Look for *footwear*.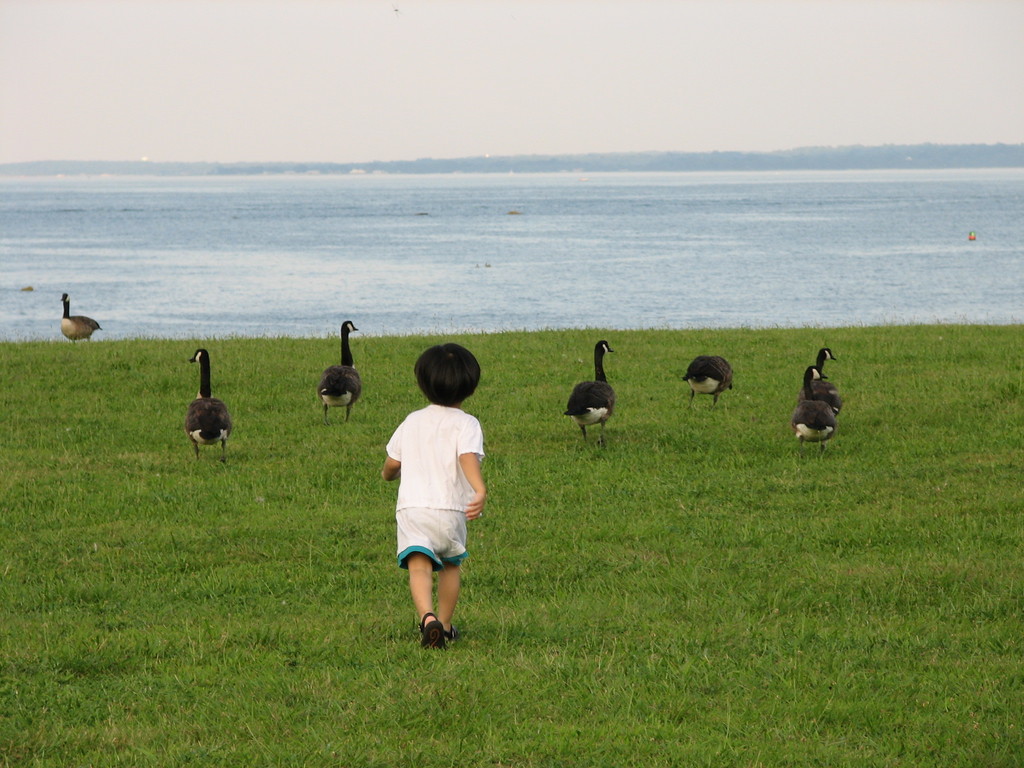
Found: locate(418, 614, 447, 652).
